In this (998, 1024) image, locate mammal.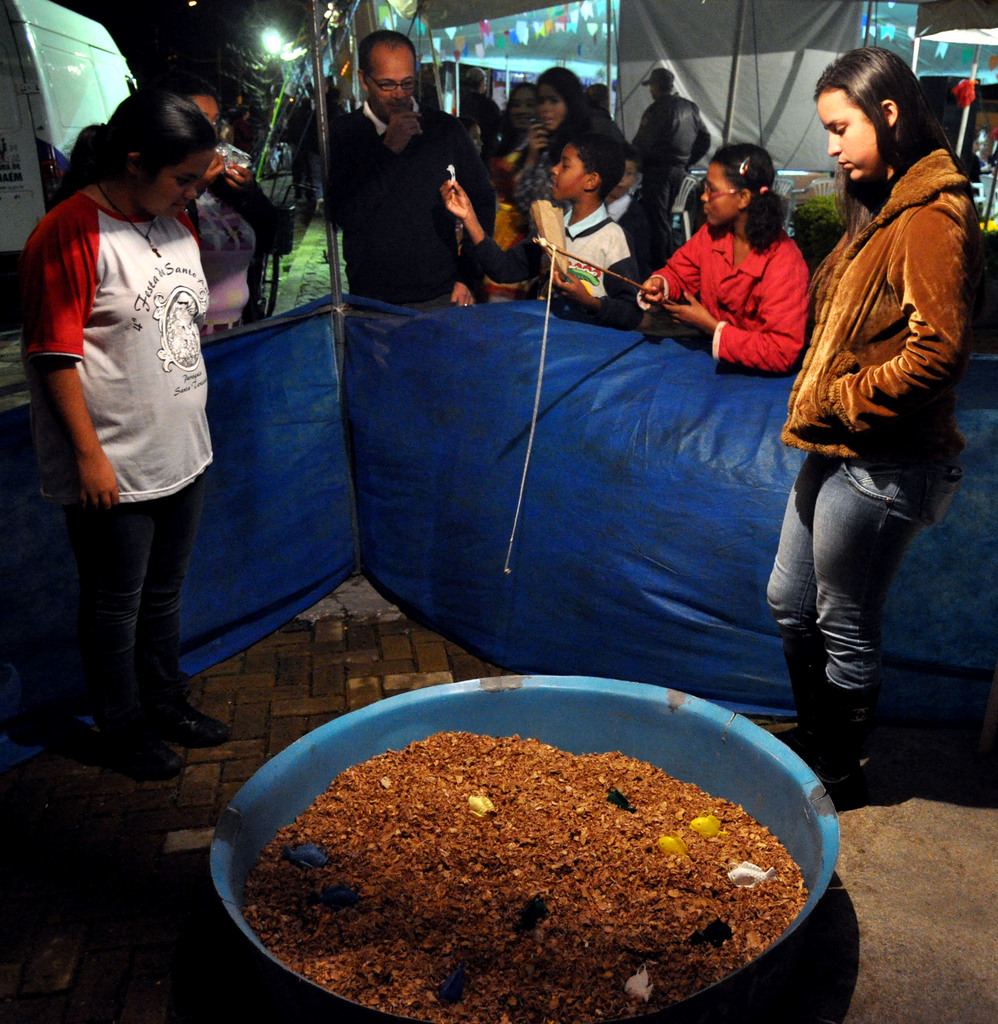
Bounding box: detection(504, 65, 588, 310).
